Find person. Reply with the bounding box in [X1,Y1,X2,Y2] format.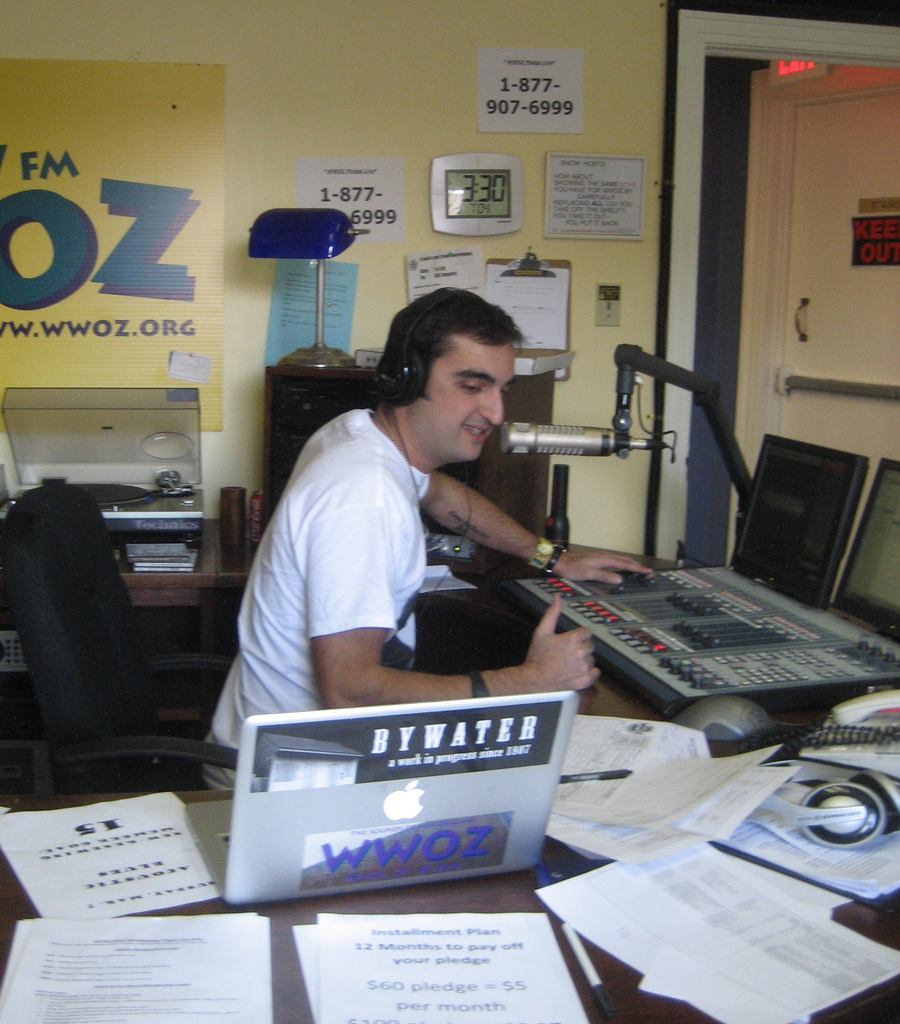
[195,283,654,799].
